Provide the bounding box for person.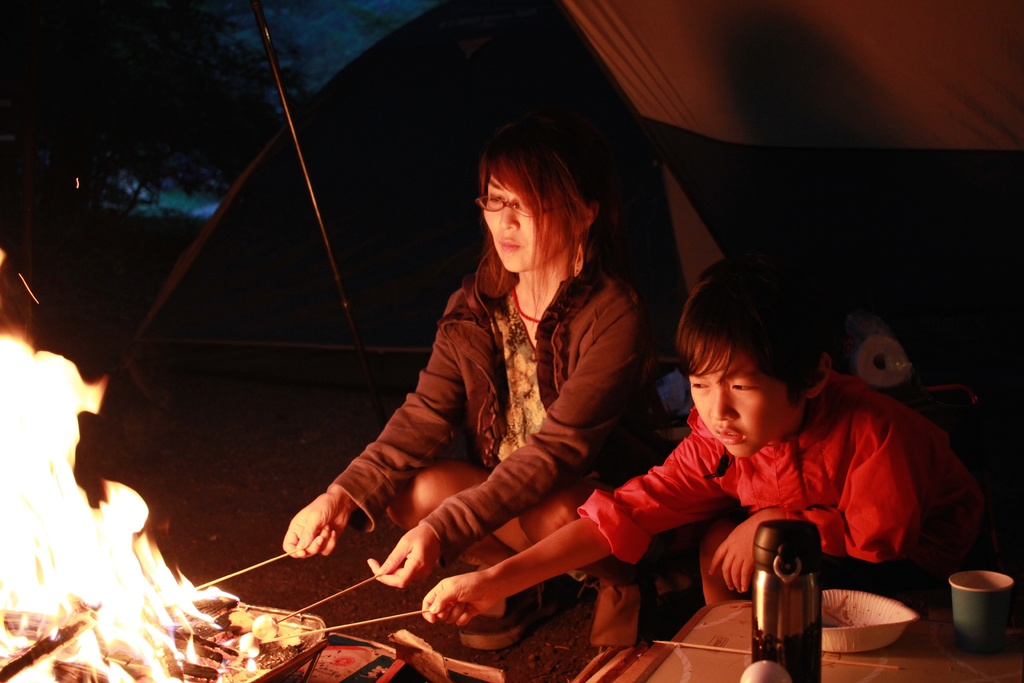
{"x1": 421, "y1": 252, "x2": 986, "y2": 620}.
